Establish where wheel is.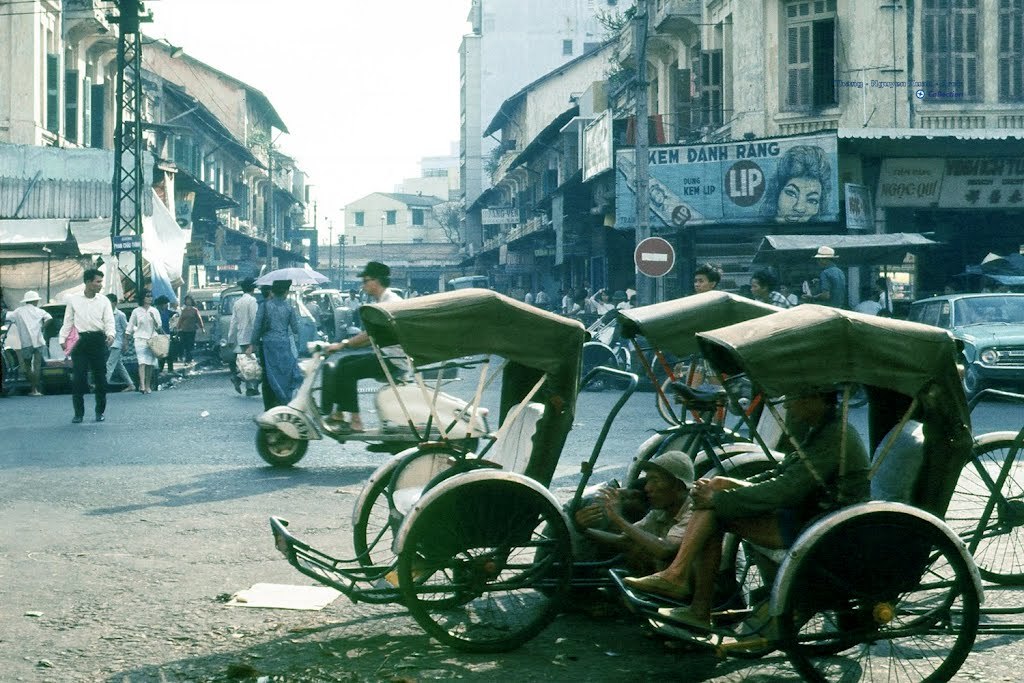
Established at region(944, 441, 1023, 589).
